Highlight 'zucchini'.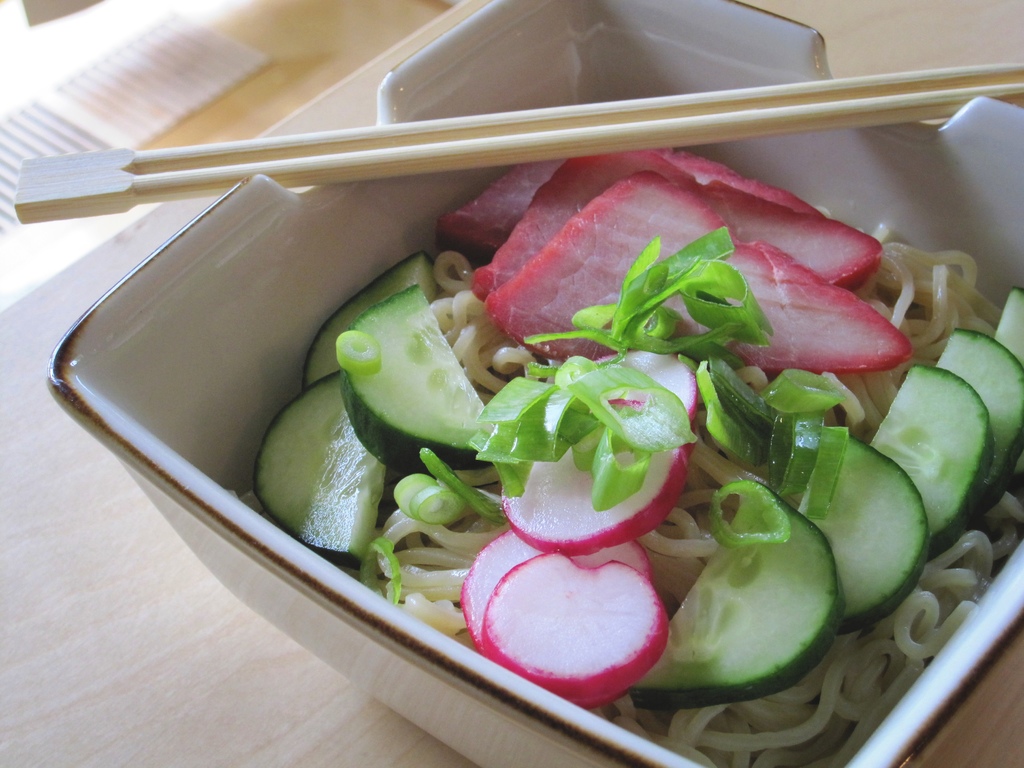
Highlighted region: <box>251,360,387,572</box>.
